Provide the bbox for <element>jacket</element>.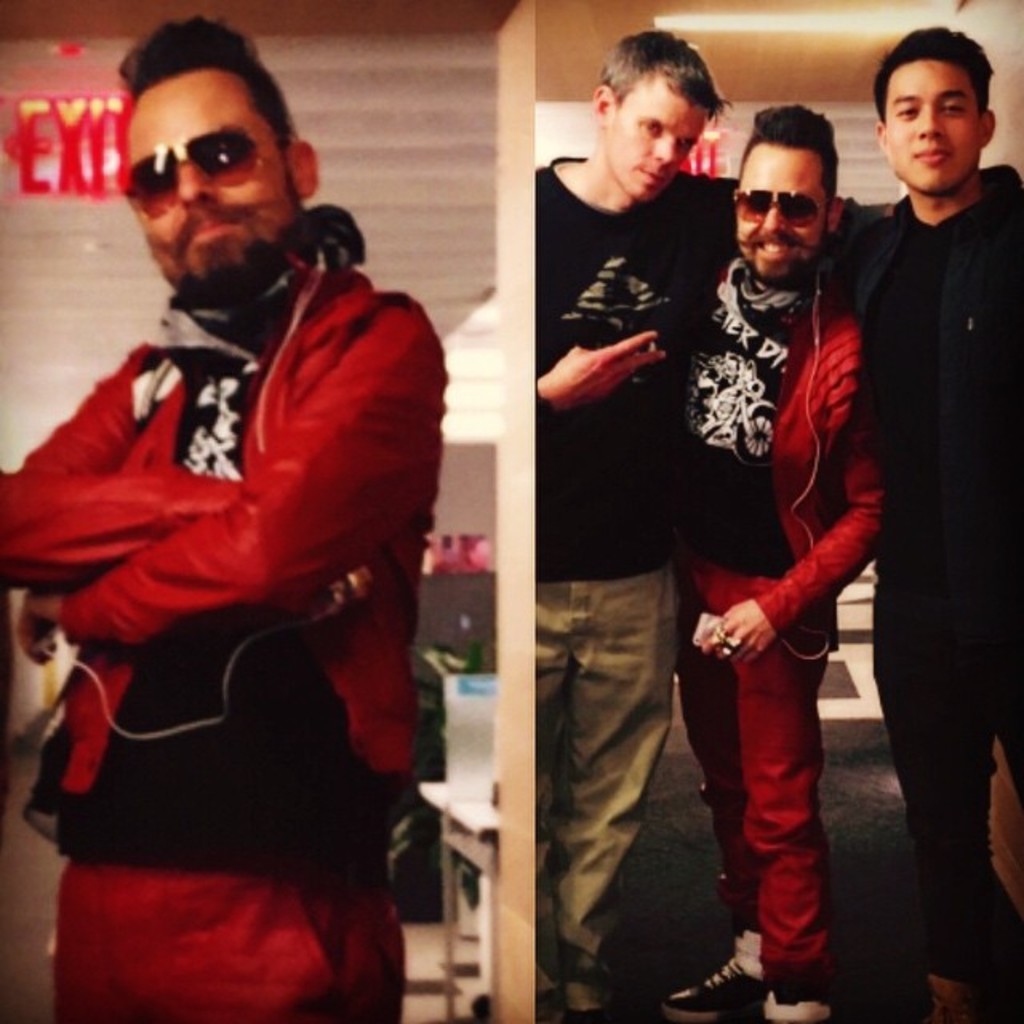
pyautogui.locateOnScreen(838, 150, 1022, 578).
